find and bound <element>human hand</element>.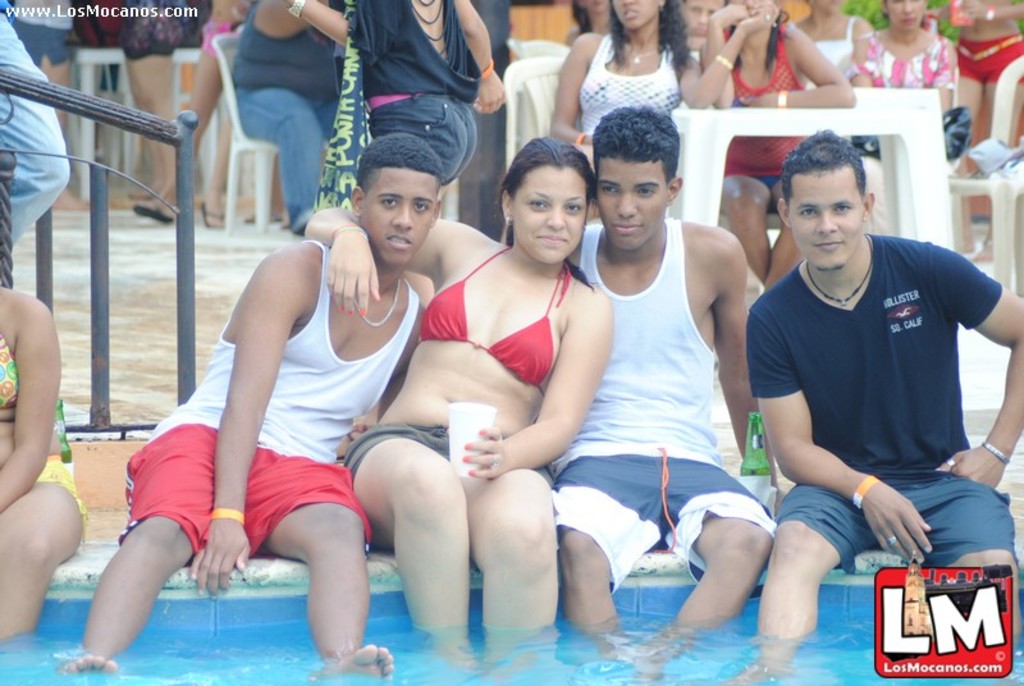
Bound: detection(712, 0, 751, 28).
